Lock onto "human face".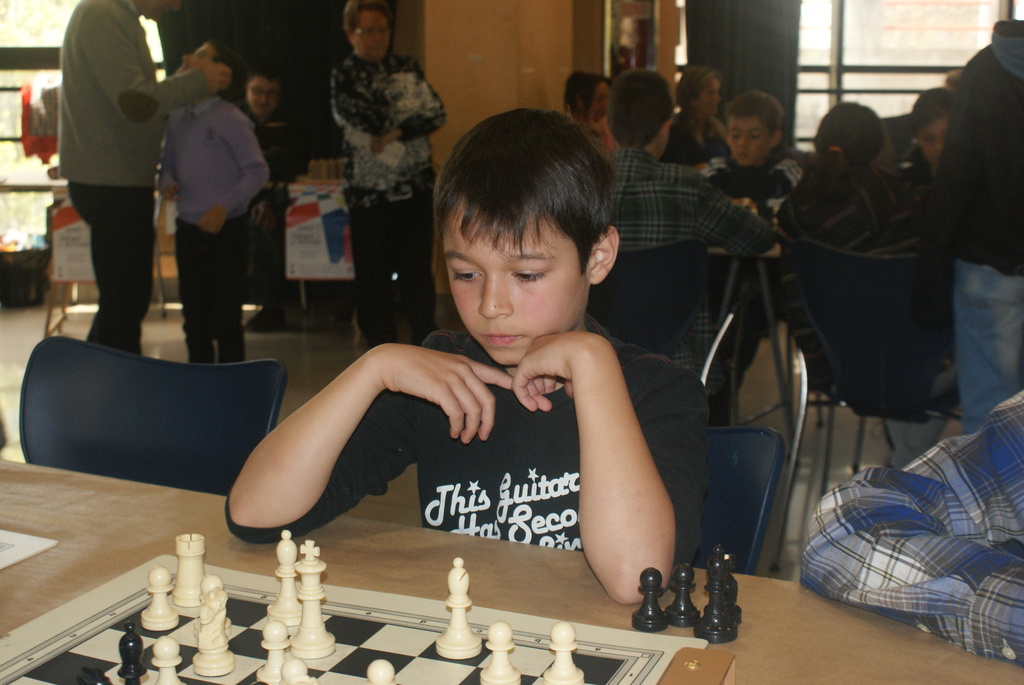
Locked: detection(731, 112, 766, 169).
